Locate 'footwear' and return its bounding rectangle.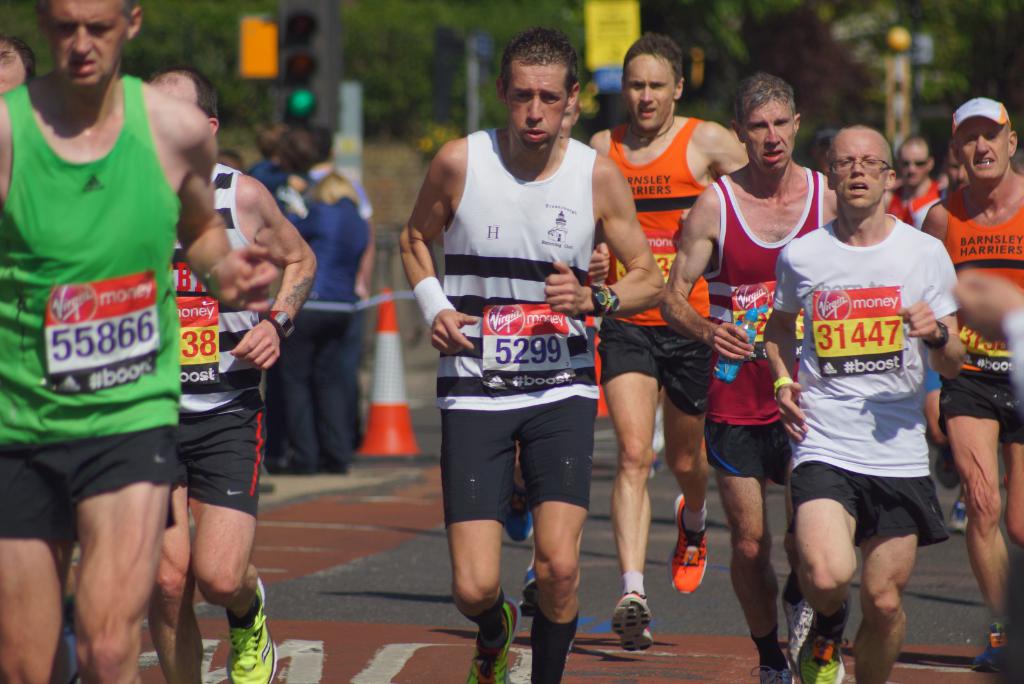
box=[746, 653, 795, 683].
